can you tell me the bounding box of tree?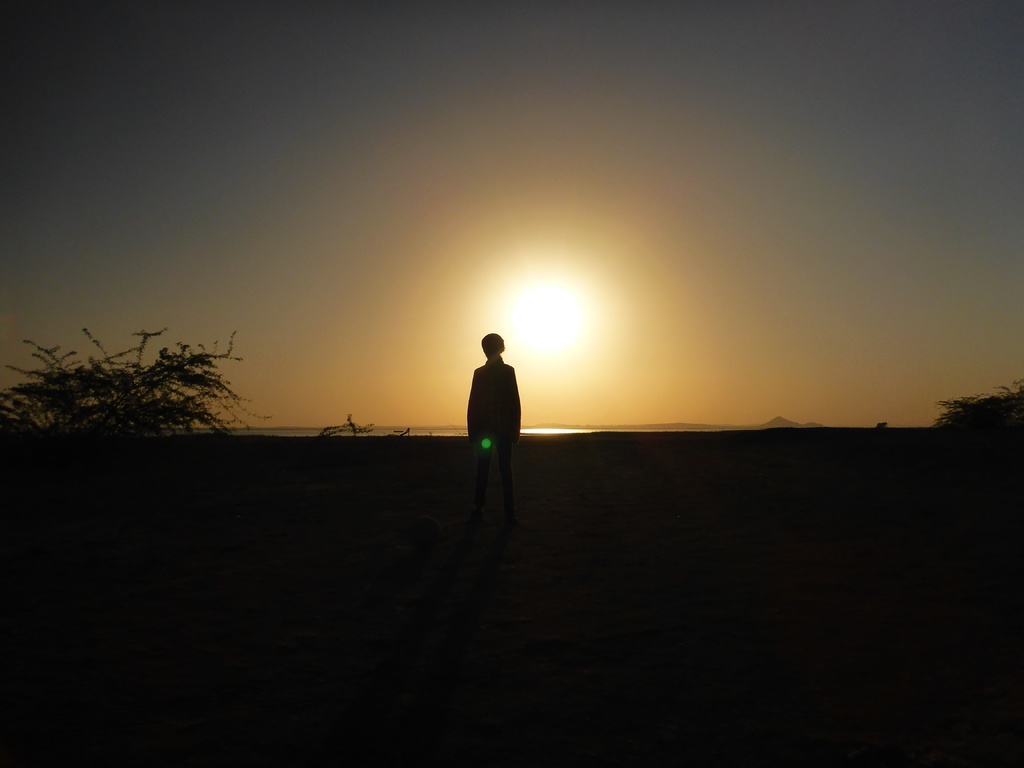
region(0, 326, 262, 445).
